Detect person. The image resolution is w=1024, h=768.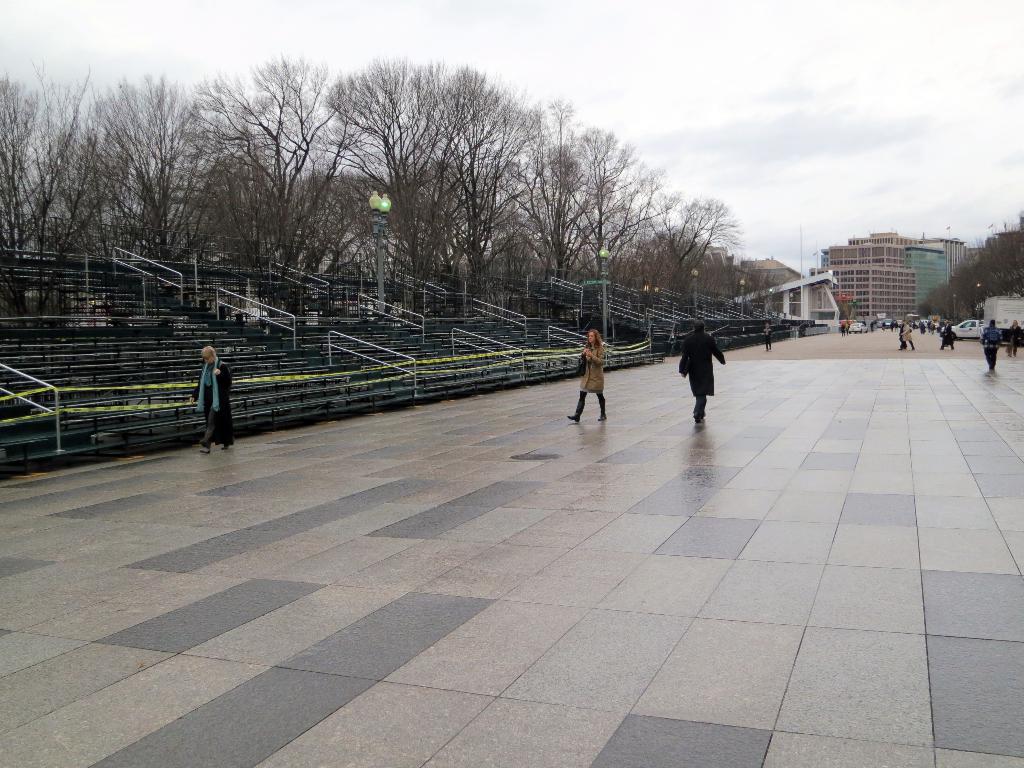
box(903, 322, 919, 348).
